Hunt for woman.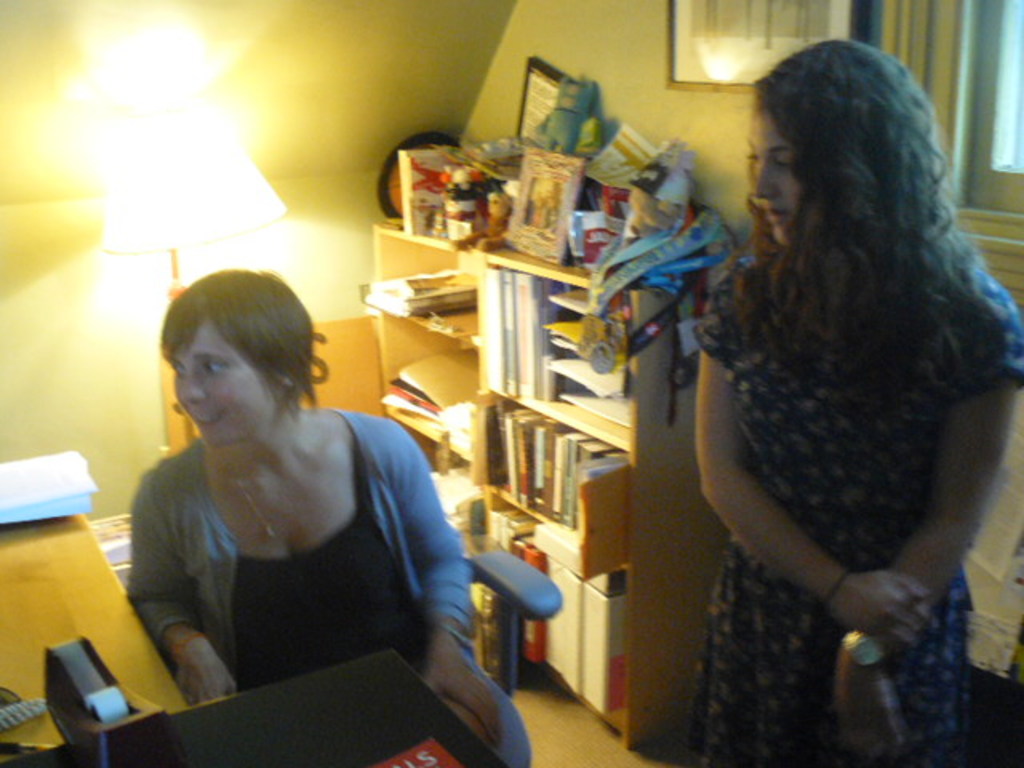
Hunted down at locate(685, 37, 1013, 693).
